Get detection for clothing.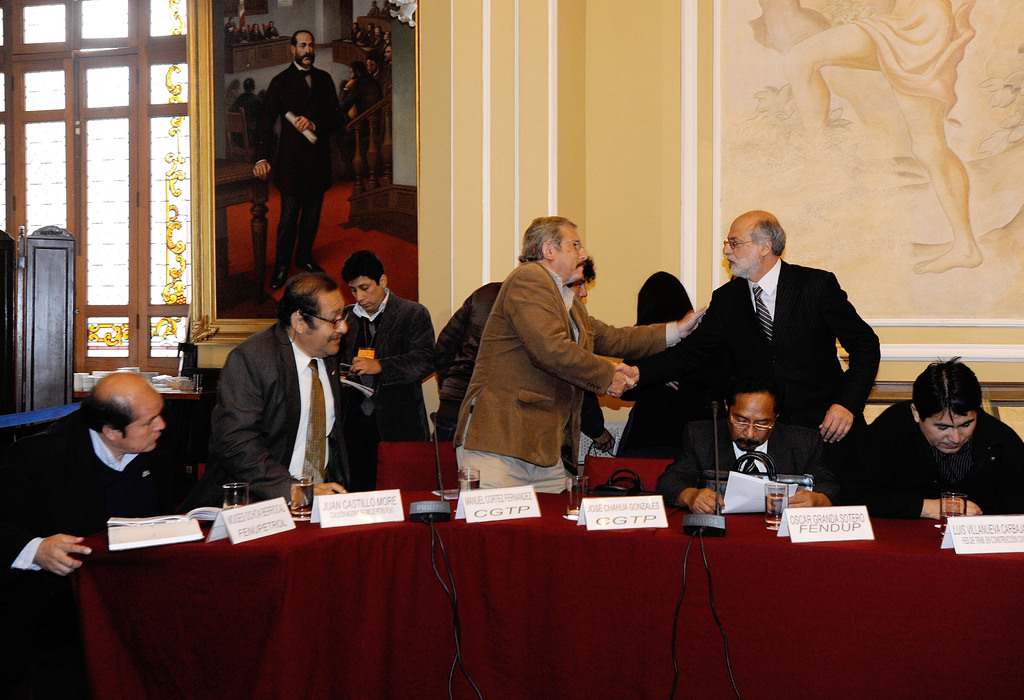
Detection: region(226, 20, 235, 33).
